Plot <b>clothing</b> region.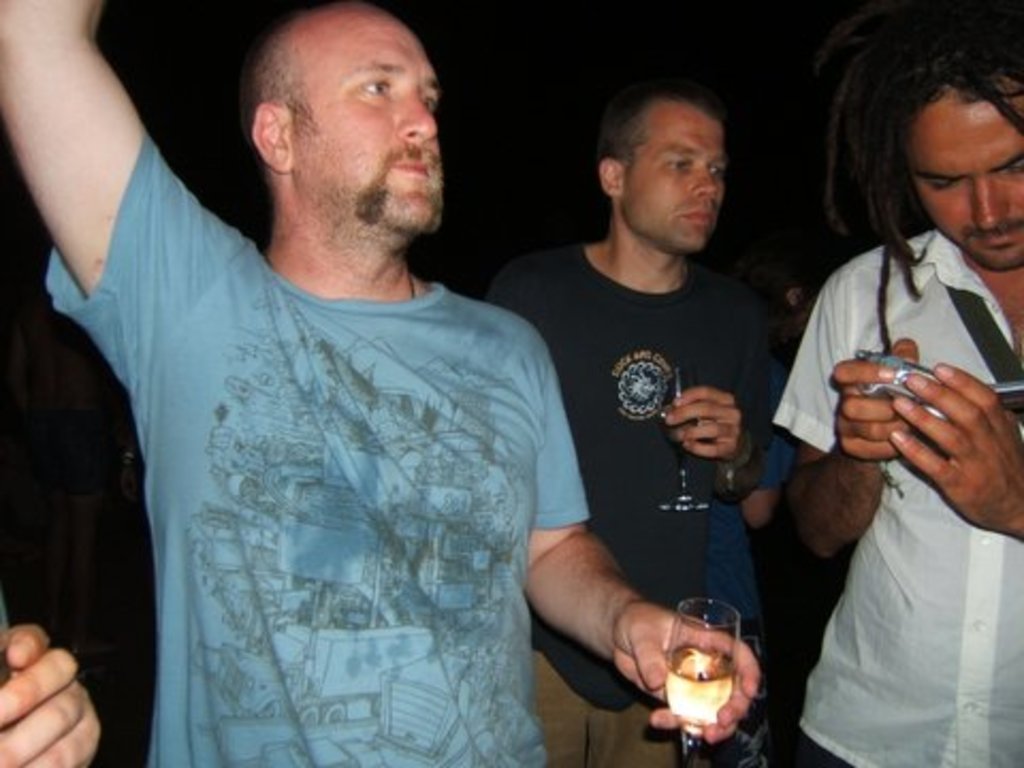
Plotted at (left=770, top=226, right=1022, bottom=766).
